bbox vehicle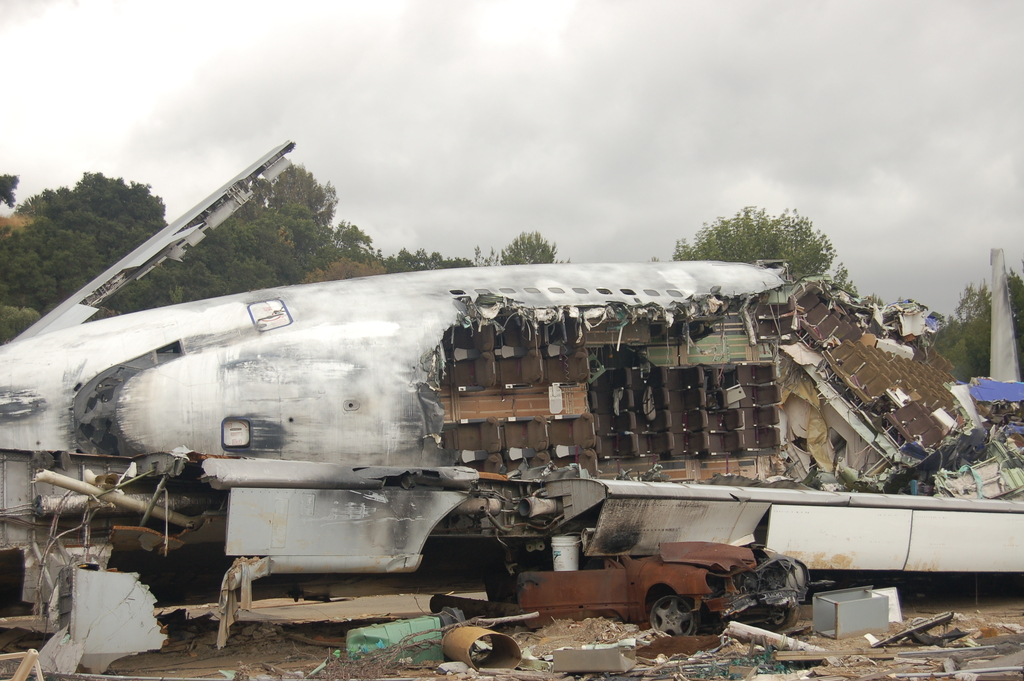
0/133/1023/645
